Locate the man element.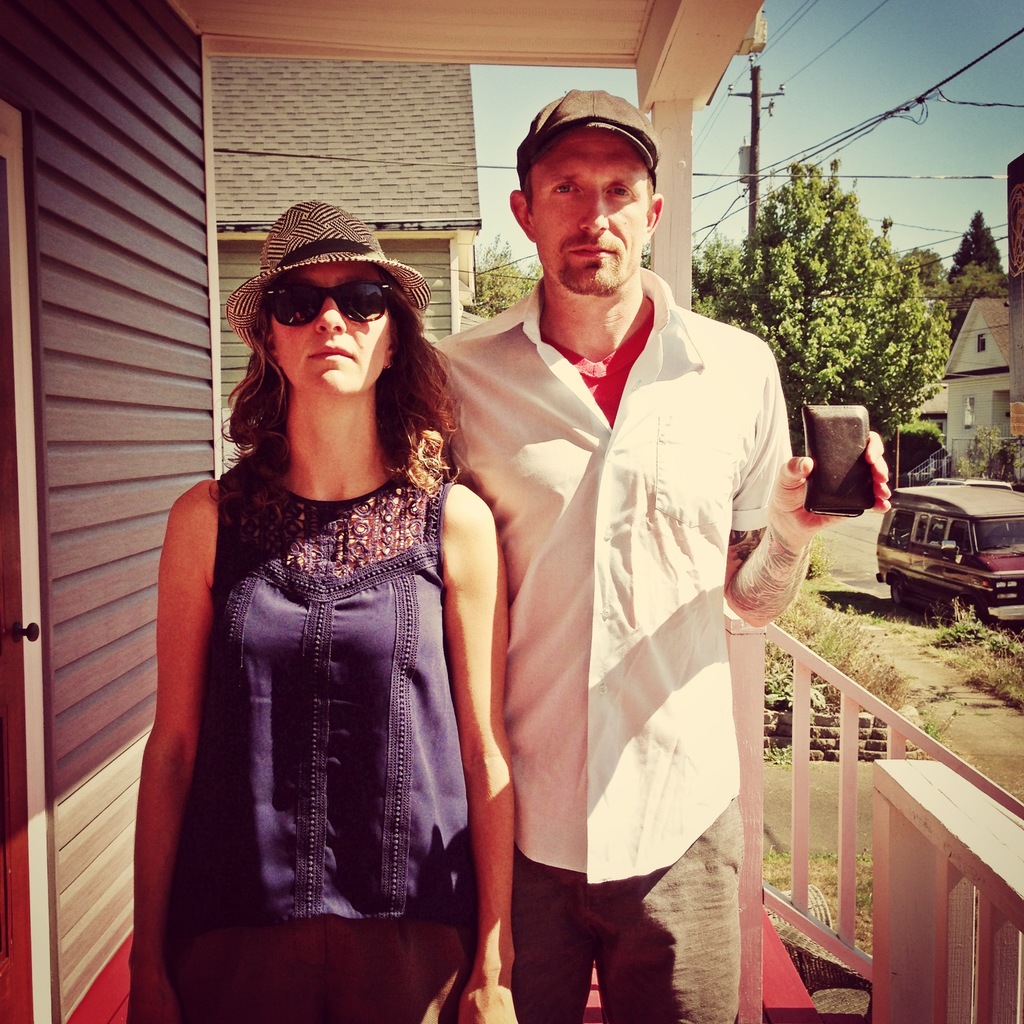
Element bbox: x1=473, y1=142, x2=818, y2=1009.
